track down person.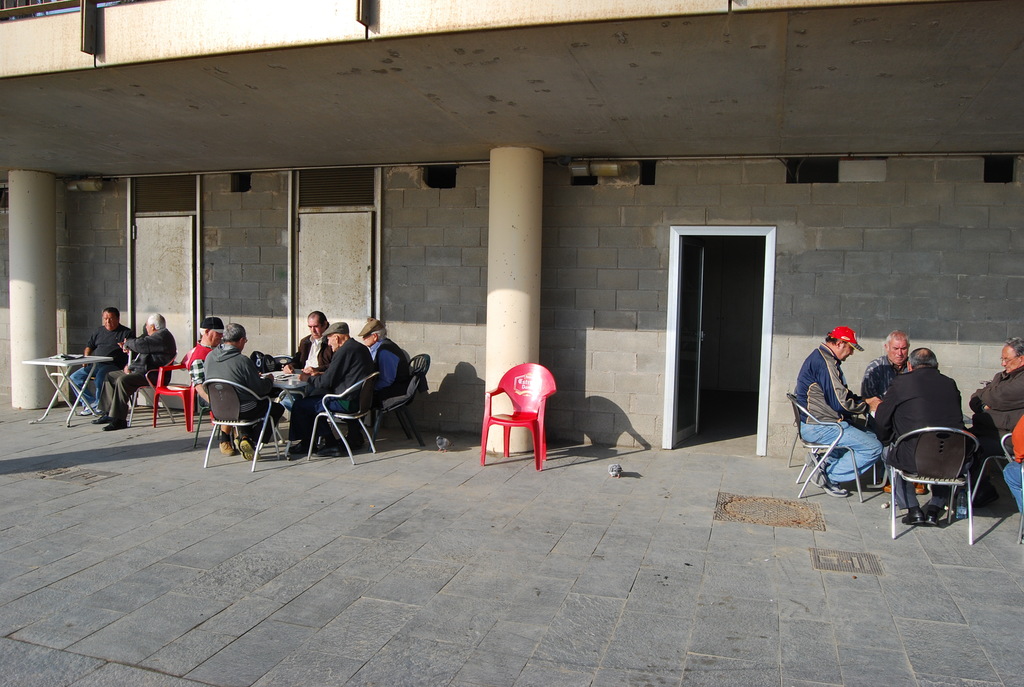
Tracked to select_region(809, 311, 888, 515).
